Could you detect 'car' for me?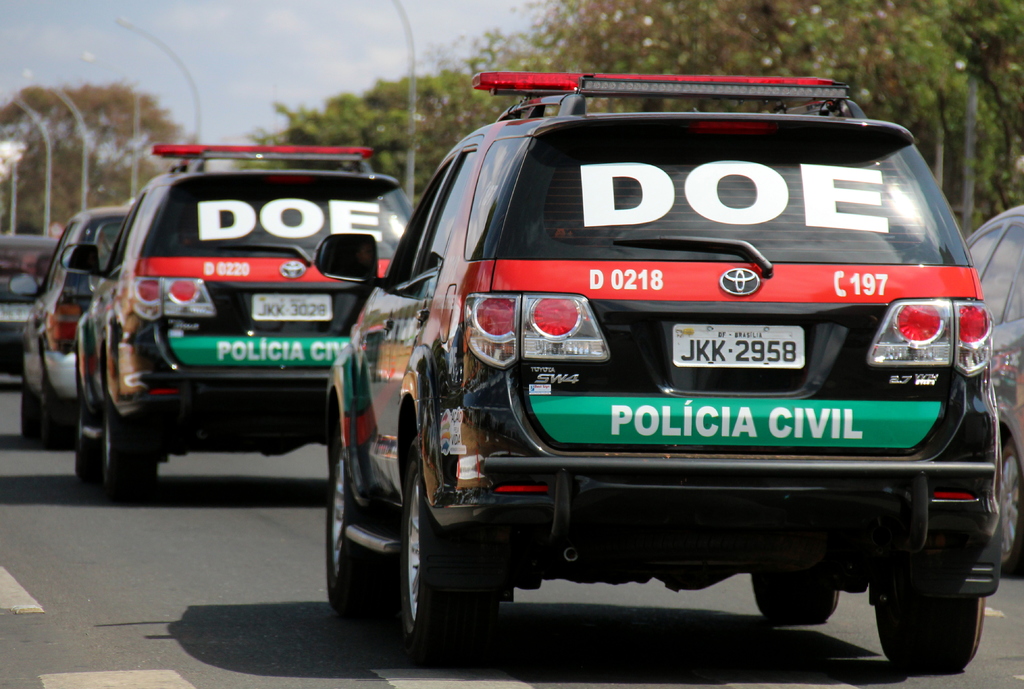
Detection result: (x1=68, y1=145, x2=410, y2=493).
